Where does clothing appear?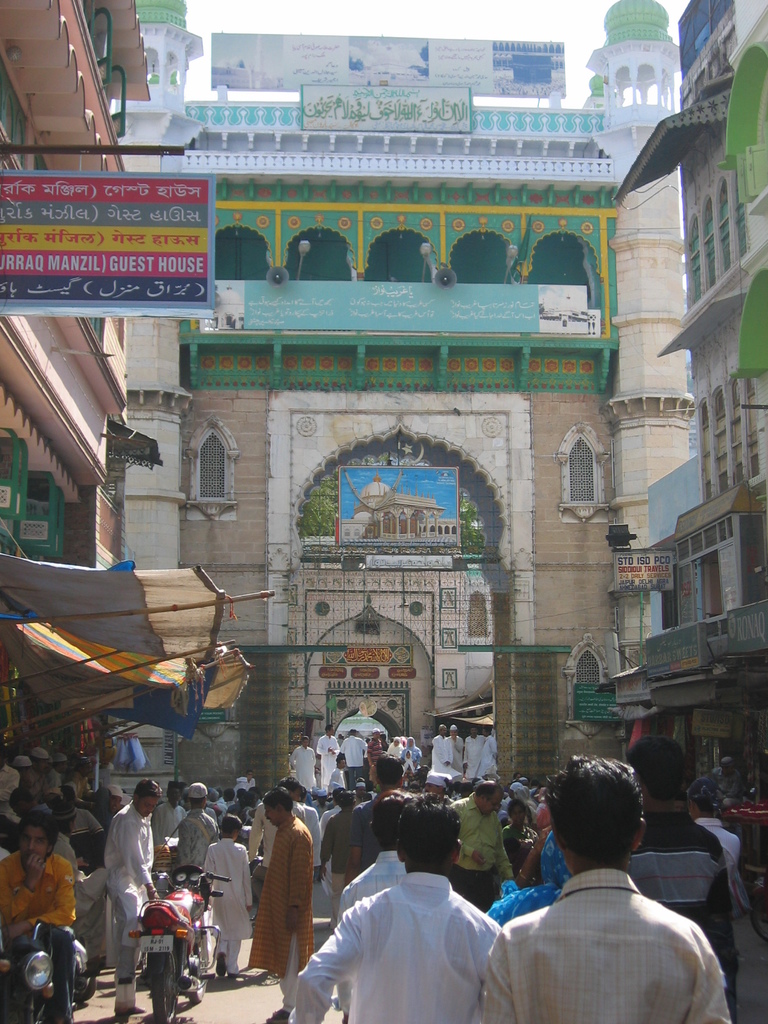
Appears at 627,811,728,953.
